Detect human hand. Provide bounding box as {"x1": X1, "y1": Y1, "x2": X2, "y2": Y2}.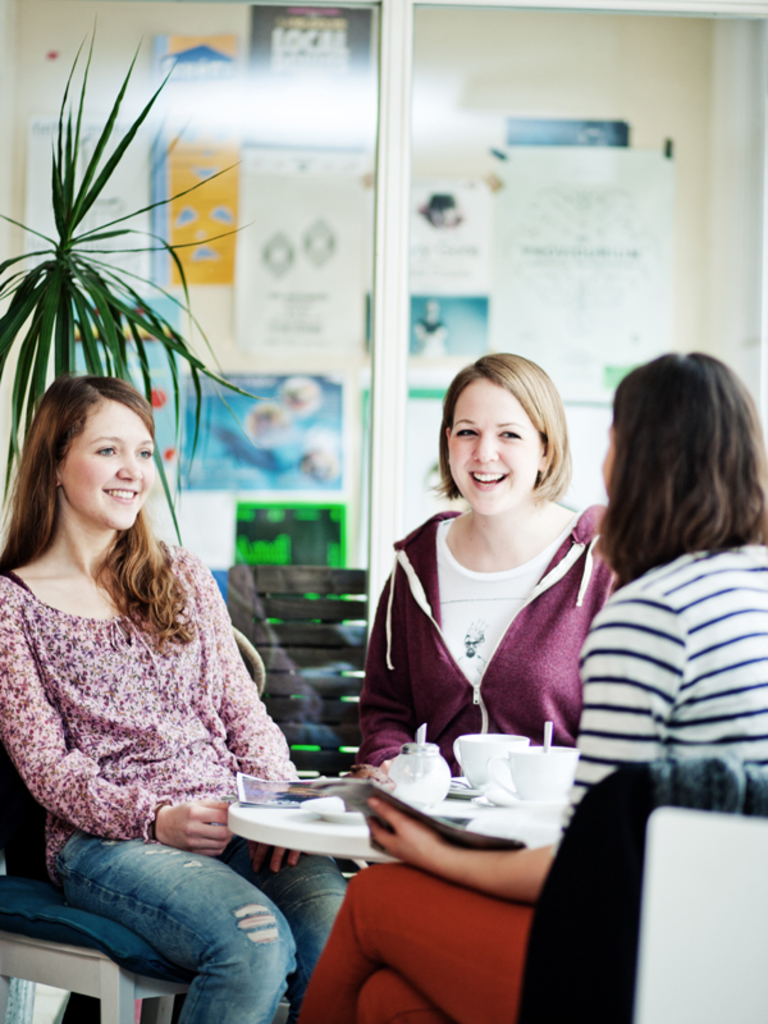
{"x1": 374, "y1": 754, "x2": 401, "y2": 773}.
